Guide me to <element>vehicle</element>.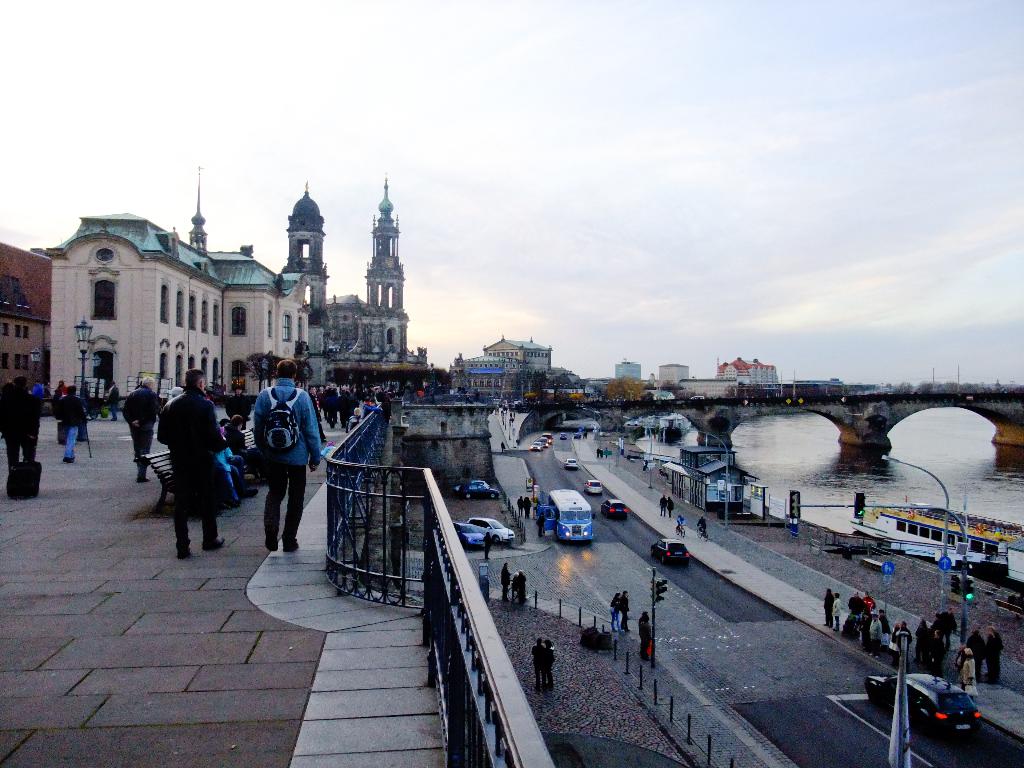
Guidance: detection(557, 431, 569, 442).
